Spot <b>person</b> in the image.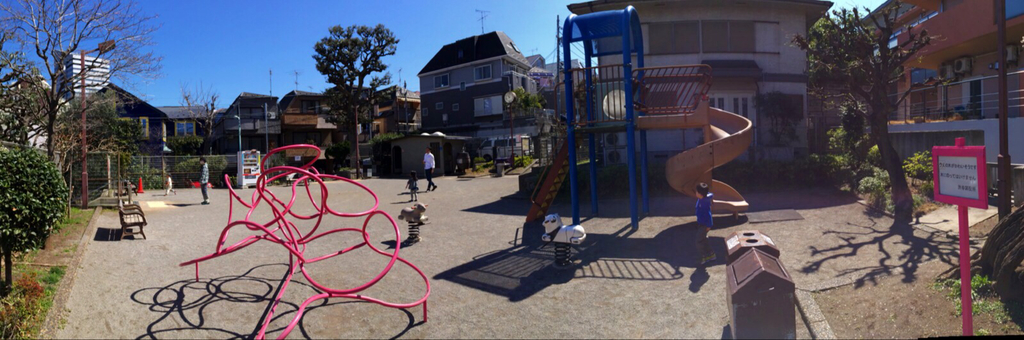
<b>person</b> found at [left=404, top=170, right=421, bottom=204].
